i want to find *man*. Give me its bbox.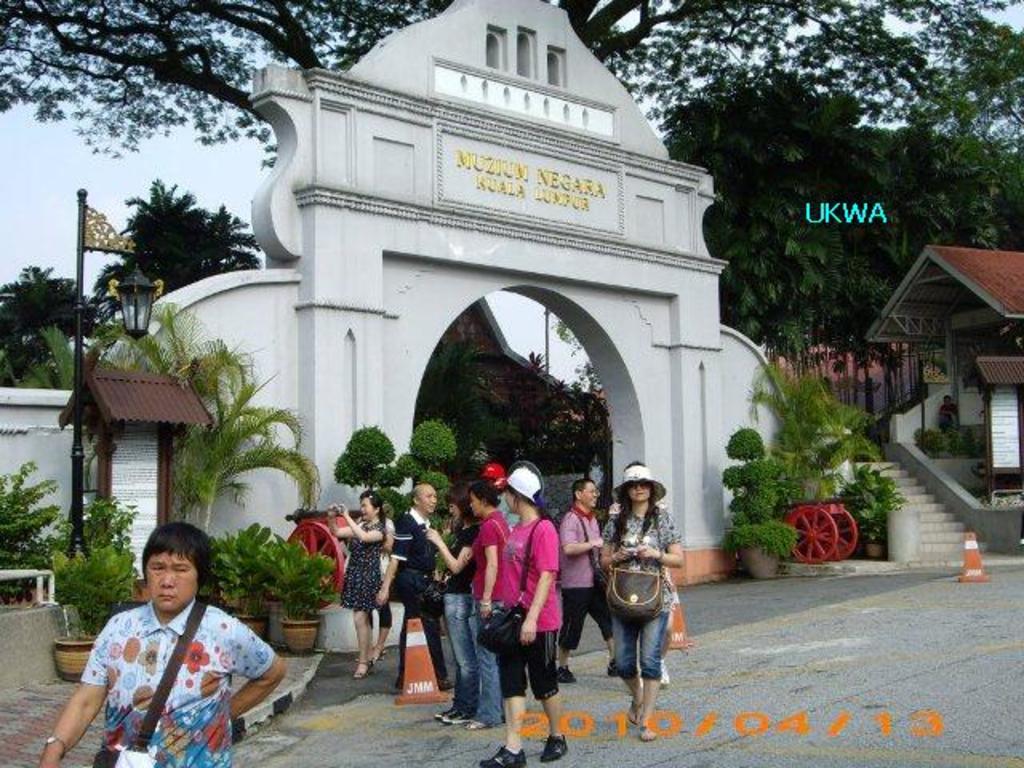
(left=576, top=485, right=618, bottom=693).
